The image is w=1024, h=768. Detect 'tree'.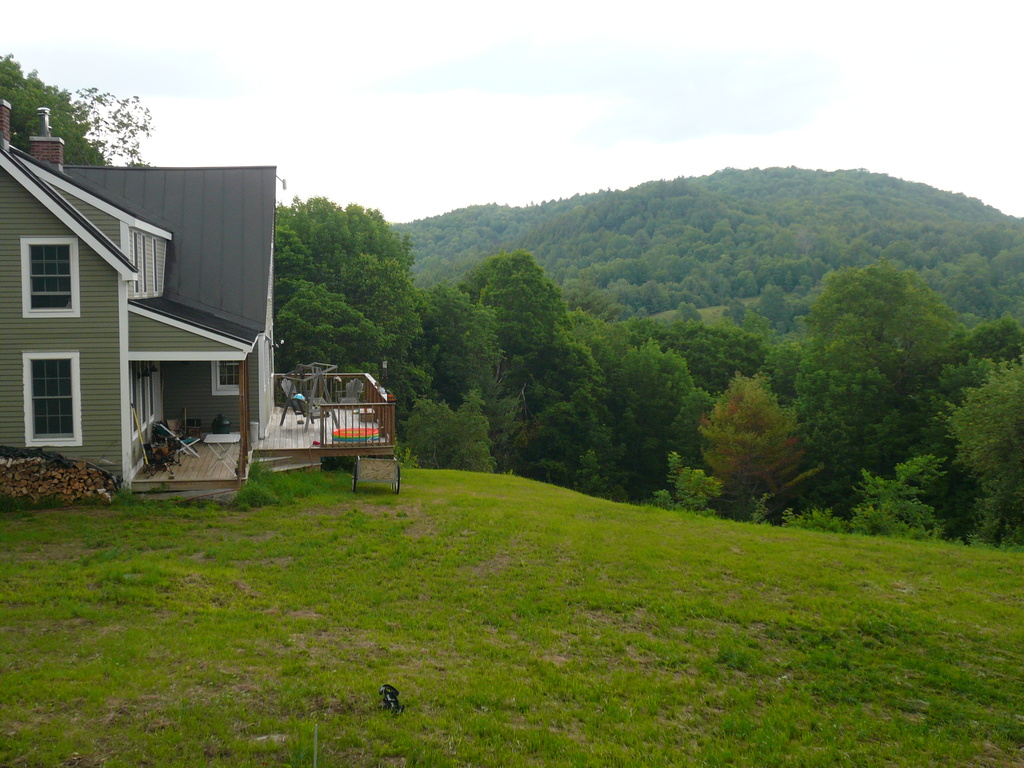
Detection: [932,307,1023,478].
